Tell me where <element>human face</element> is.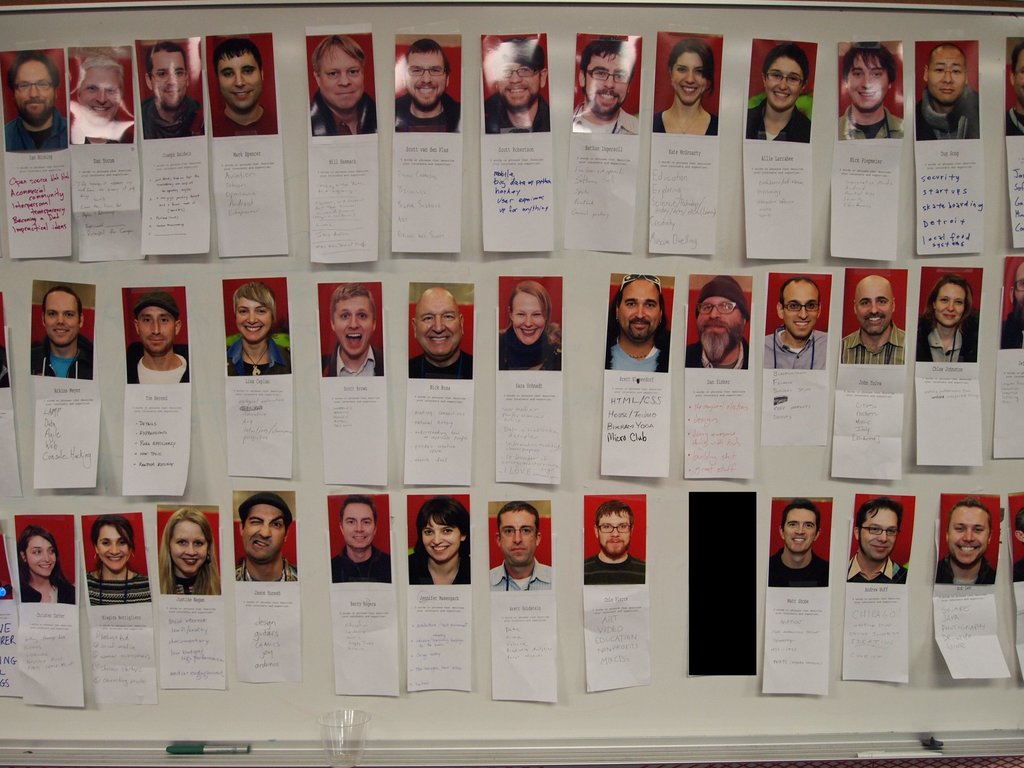
<element>human face</element> is at pyautogui.locateOnScreen(697, 296, 746, 352).
